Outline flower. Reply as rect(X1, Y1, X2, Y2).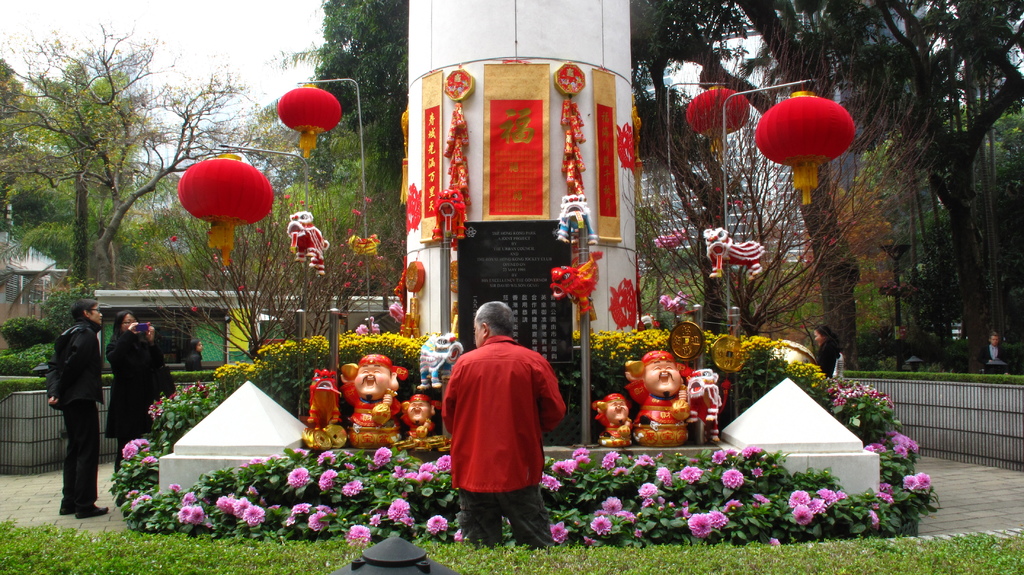
rect(287, 466, 309, 487).
